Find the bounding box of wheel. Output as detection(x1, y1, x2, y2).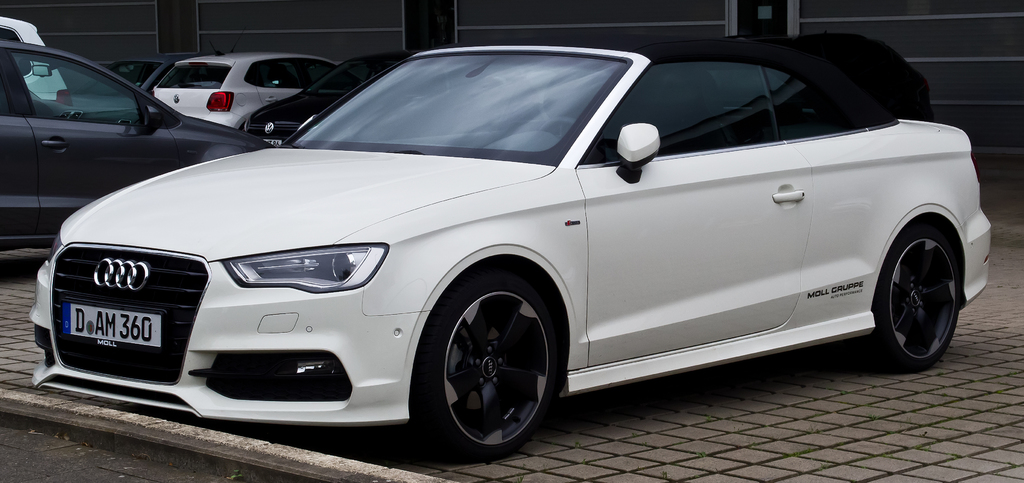
detection(414, 275, 559, 461).
